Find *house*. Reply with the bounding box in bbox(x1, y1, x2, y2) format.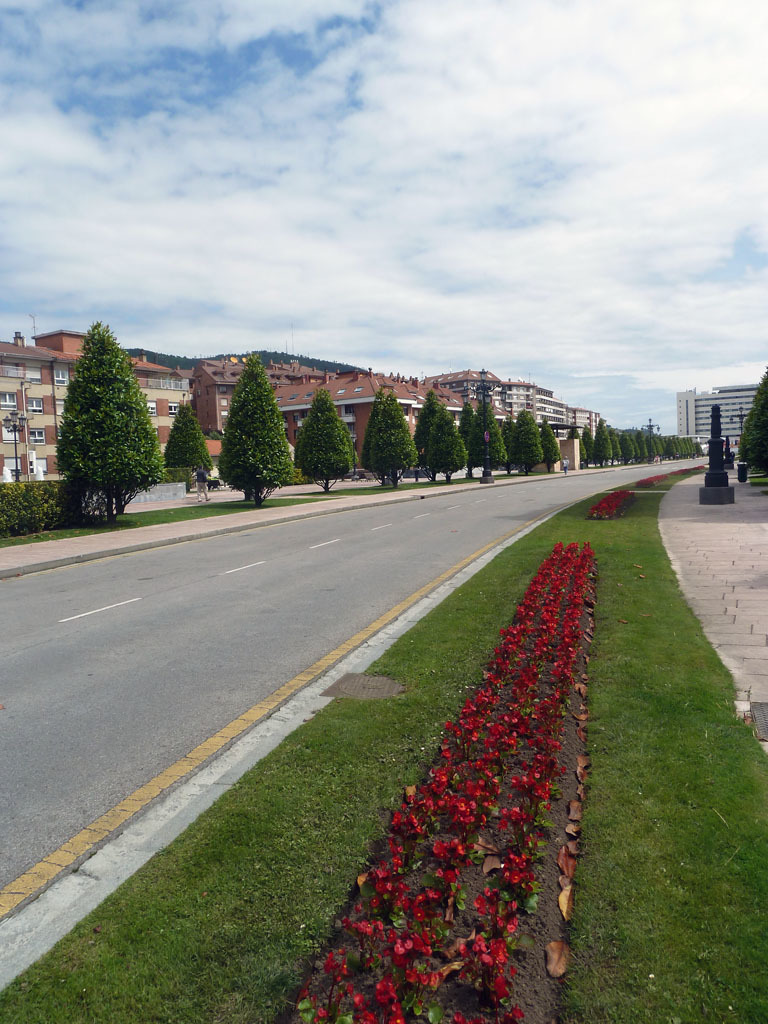
bbox(429, 367, 631, 452).
